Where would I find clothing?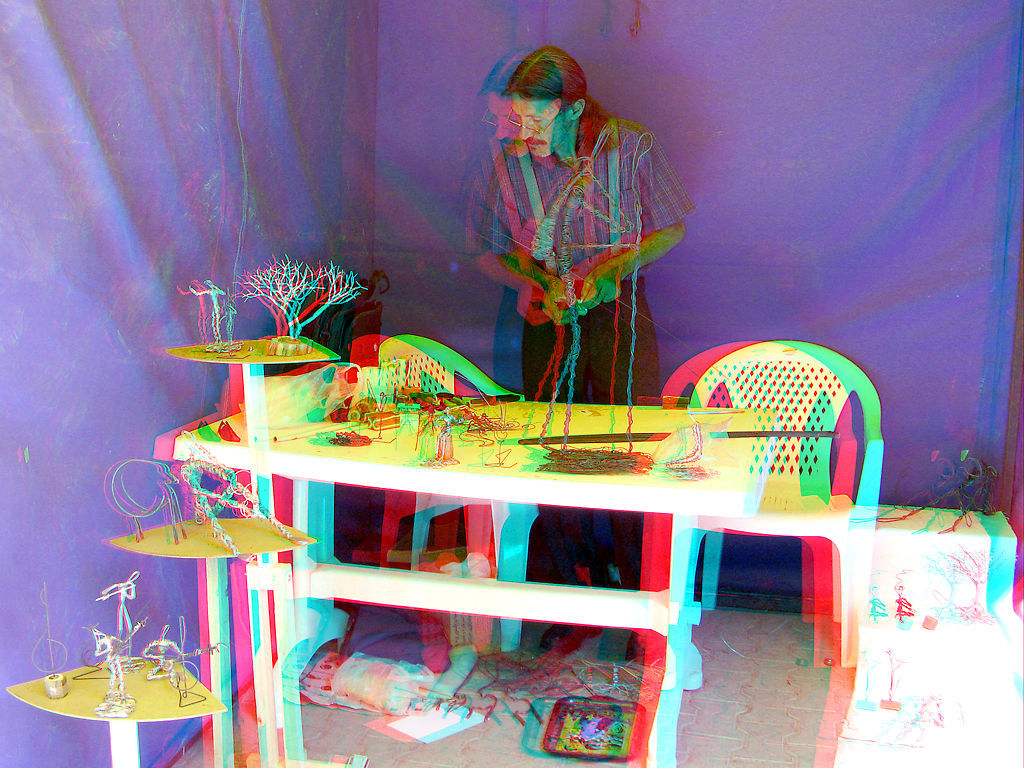
At <region>472, 113, 696, 583</region>.
